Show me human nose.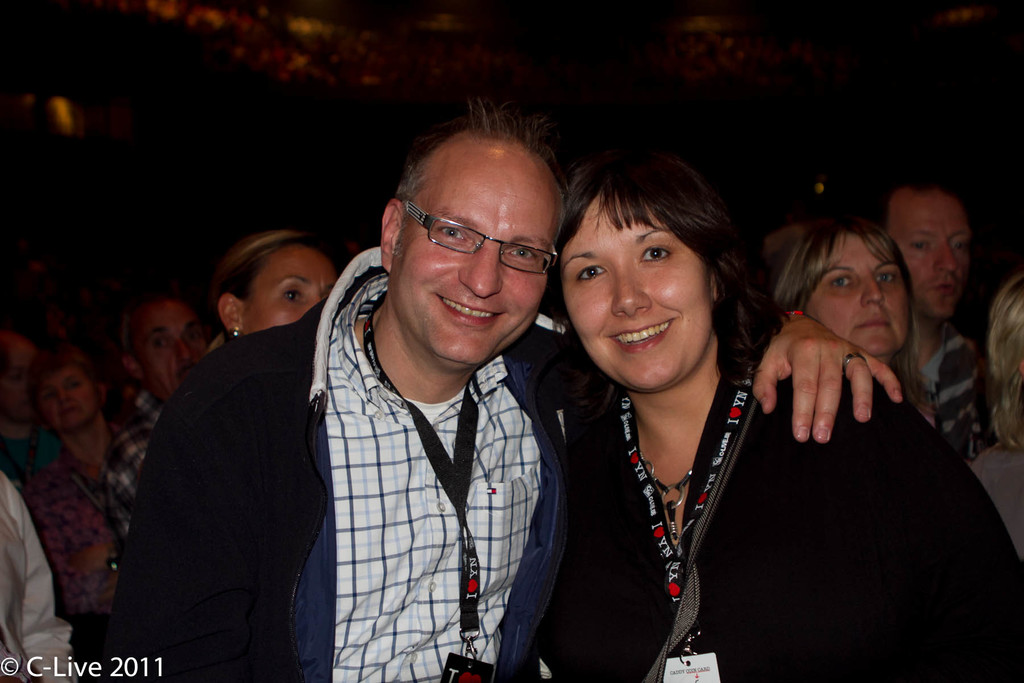
human nose is here: <region>301, 292, 324, 317</region>.
